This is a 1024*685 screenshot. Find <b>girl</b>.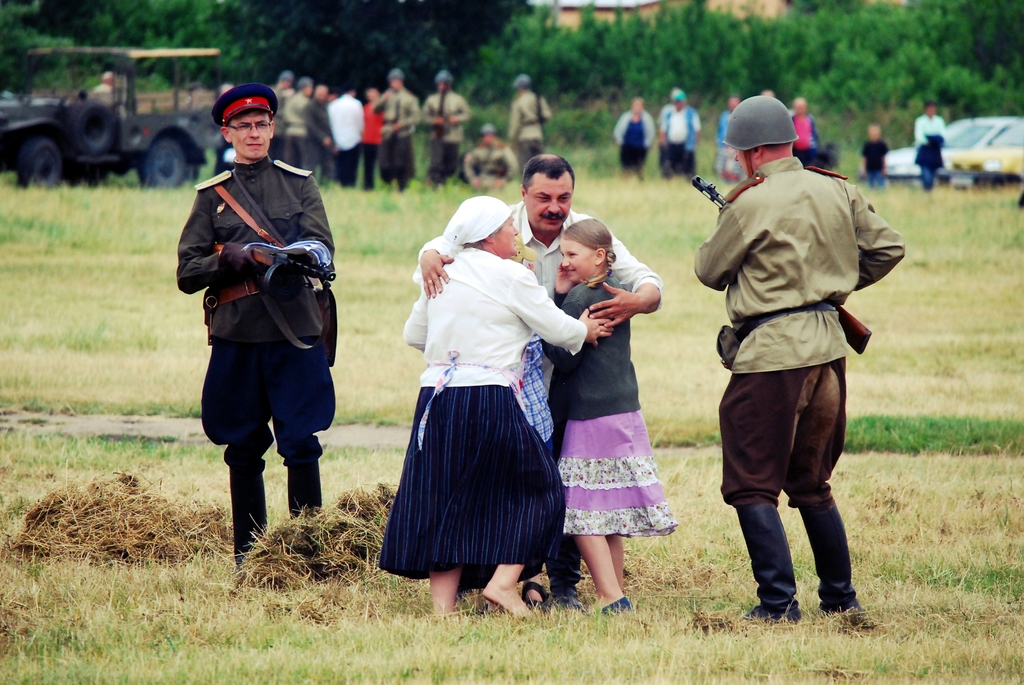
Bounding box: <box>401,196,614,624</box>.
